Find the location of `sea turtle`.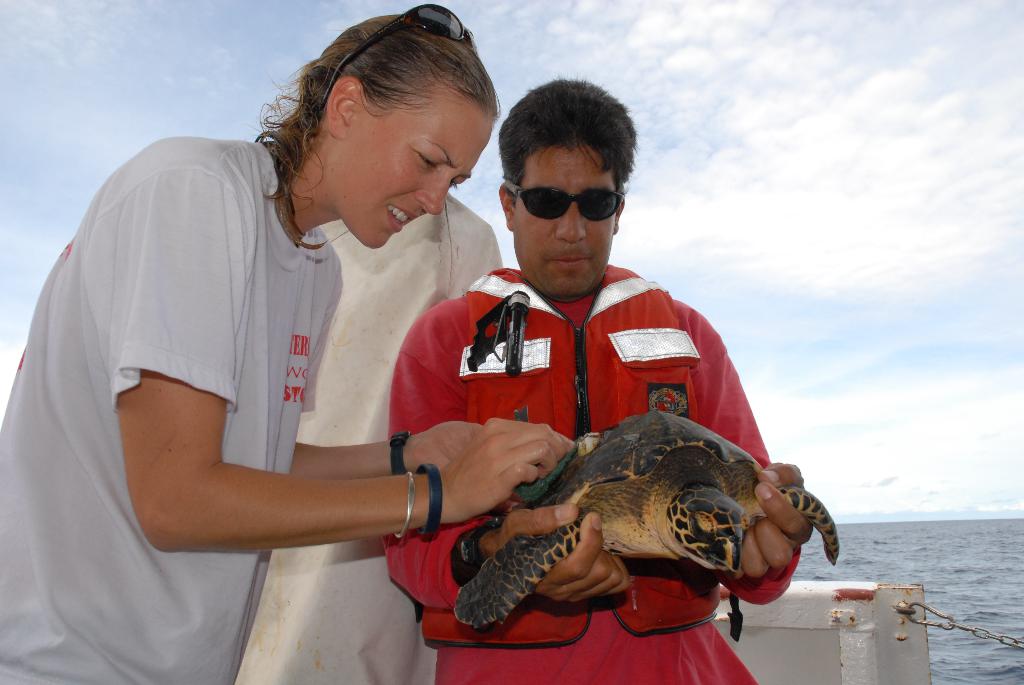
Location: Rect(454, 411, 834, 624).
